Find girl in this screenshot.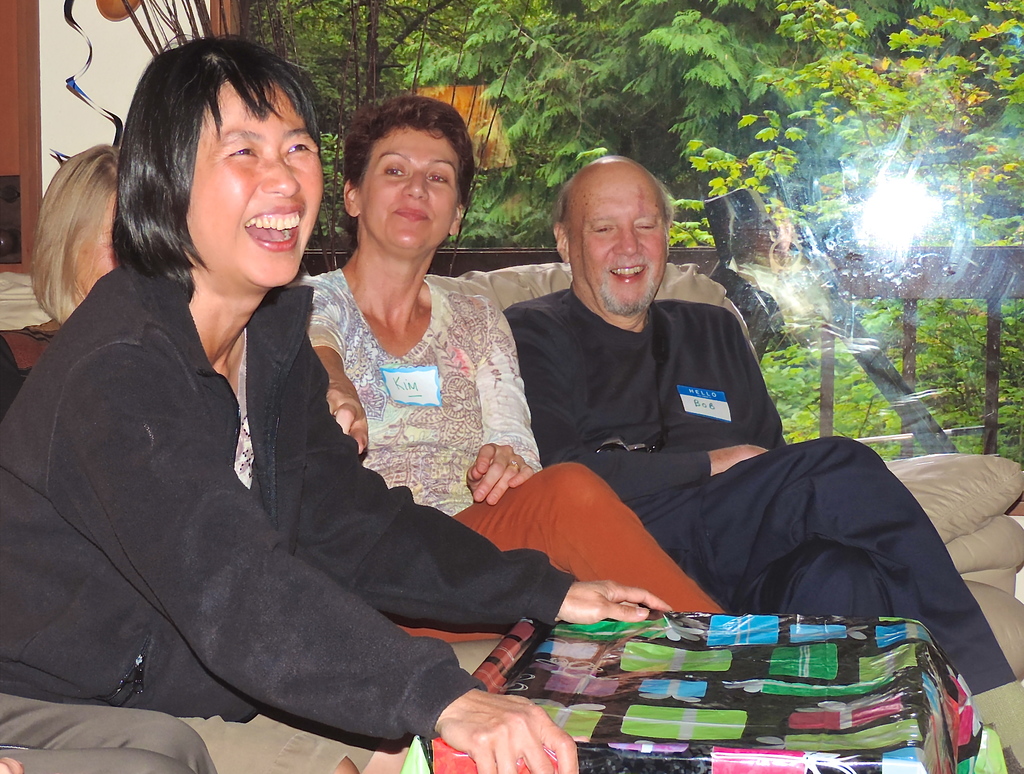
The bounding box for girl is BBox(305, 106, 723, 628).
